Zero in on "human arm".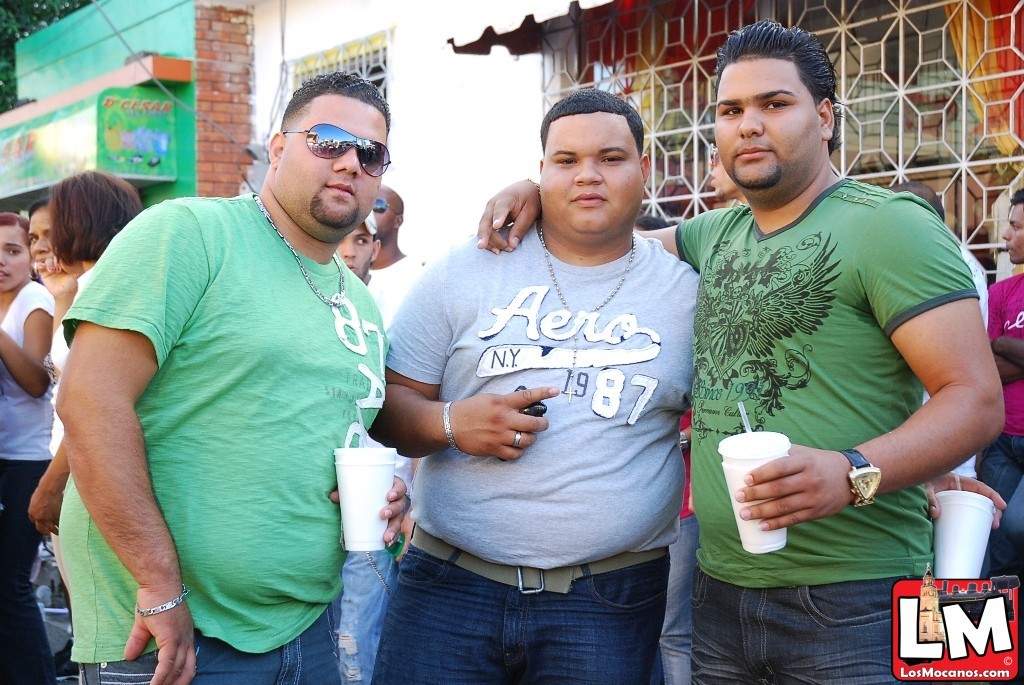
Zeroed in: [x1=729, y1=220, x2=1005, y2=531].
